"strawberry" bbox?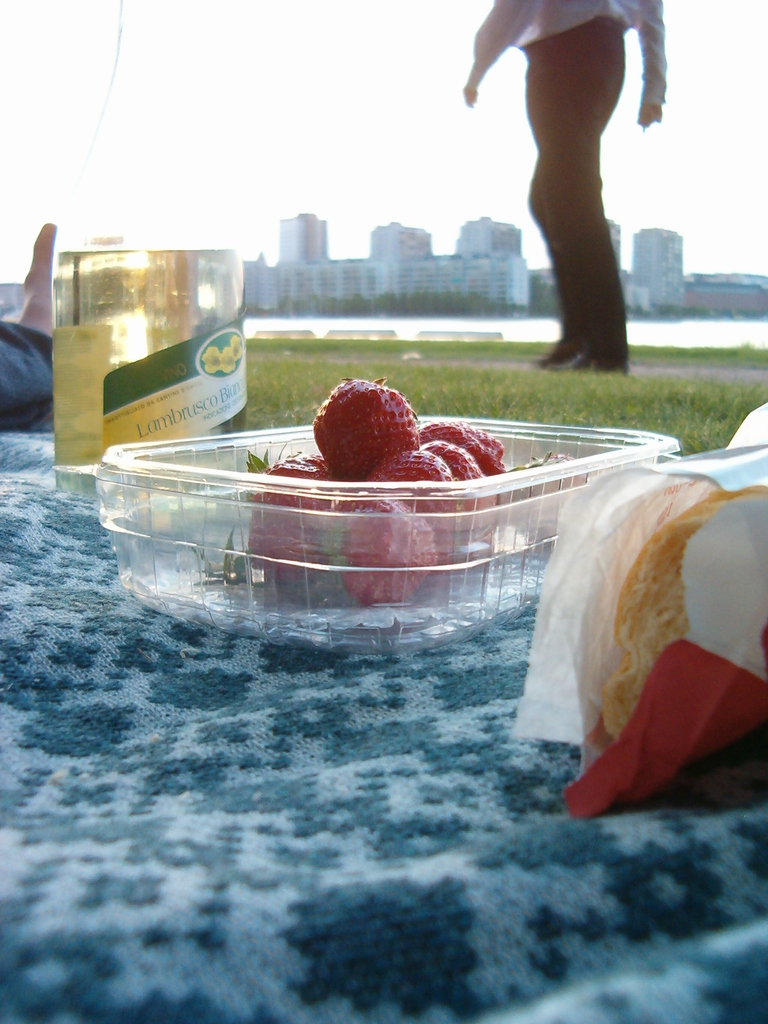
(418,437,499,515)
